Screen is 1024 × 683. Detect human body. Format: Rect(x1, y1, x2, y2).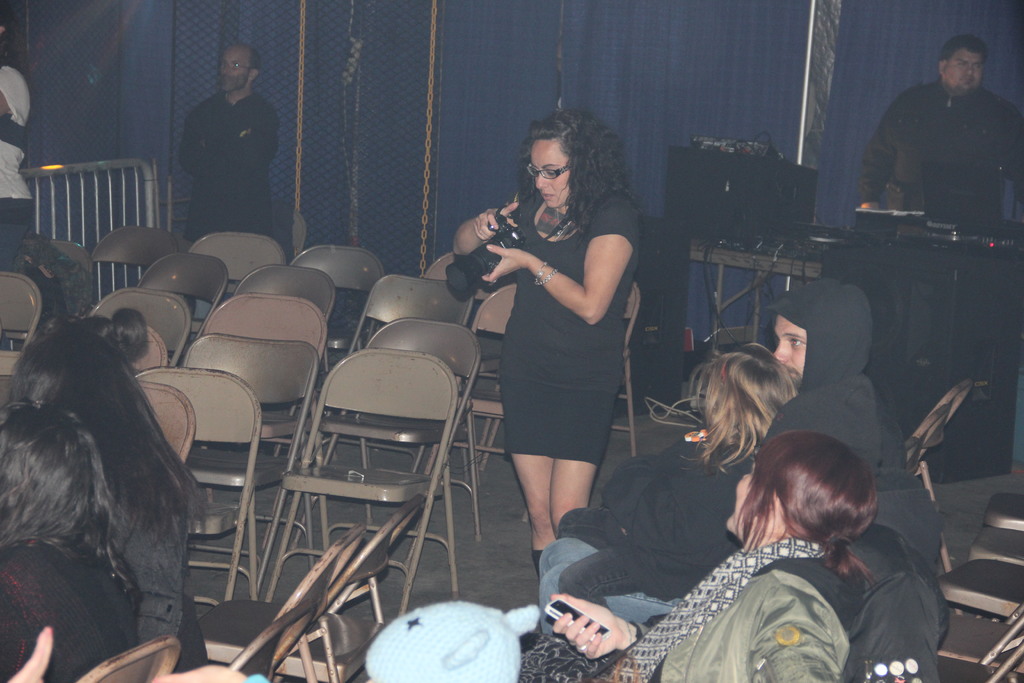
Rect(470, 101, 652, 612).
